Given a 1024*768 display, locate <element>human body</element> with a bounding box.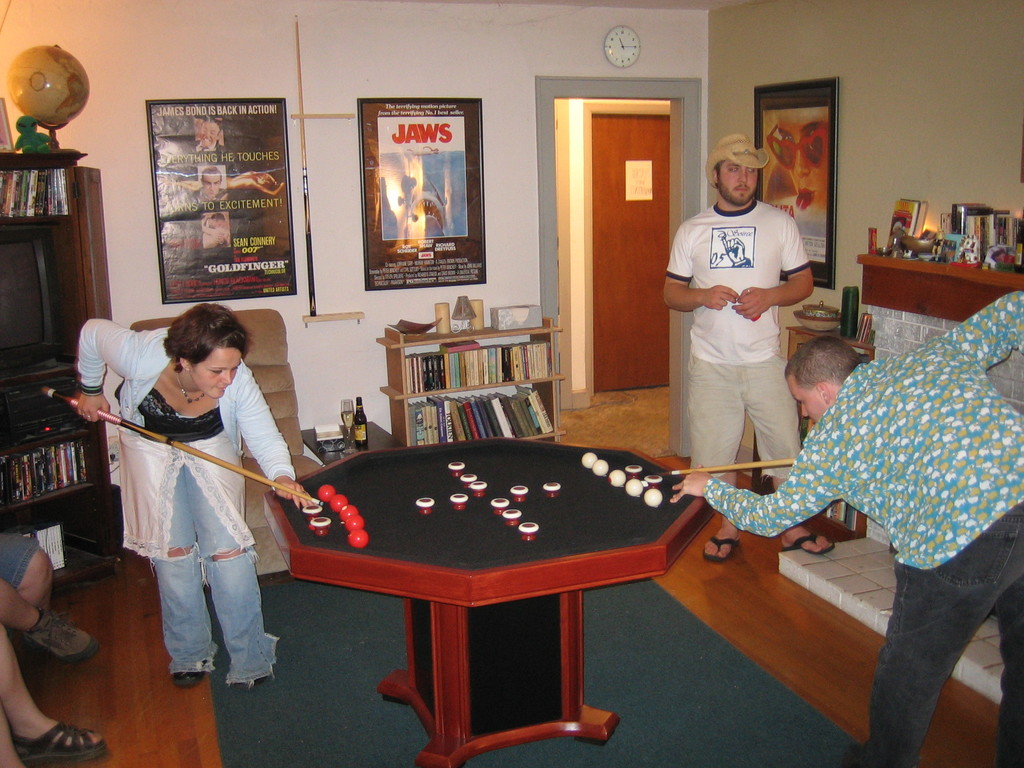
Located: left=107, top=312, right=301, bottom=705.
